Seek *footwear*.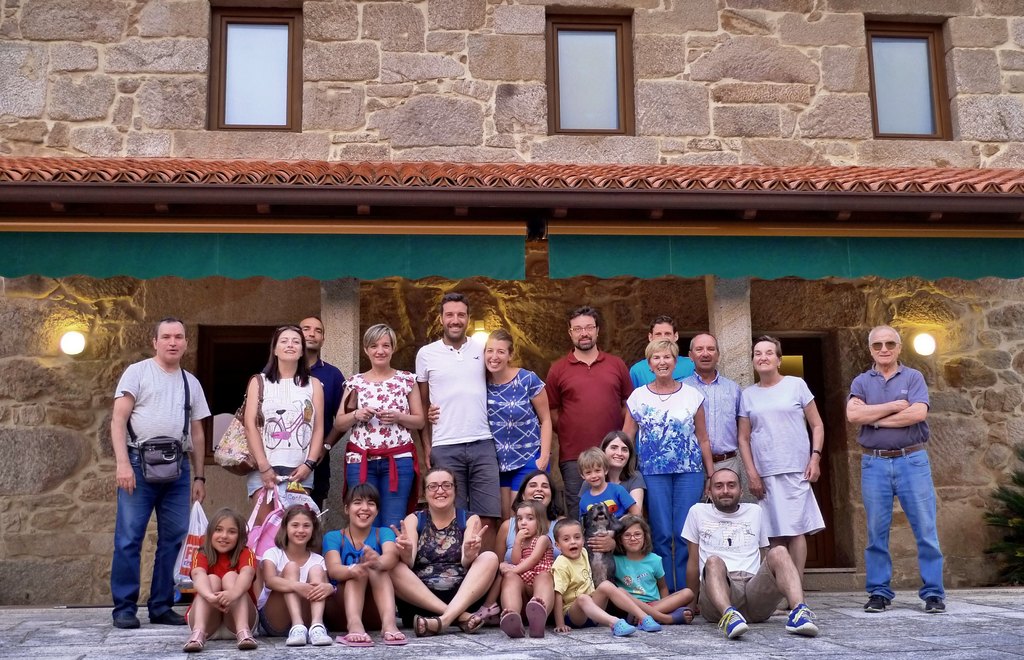
Rect(184, 624, 209, 652).
